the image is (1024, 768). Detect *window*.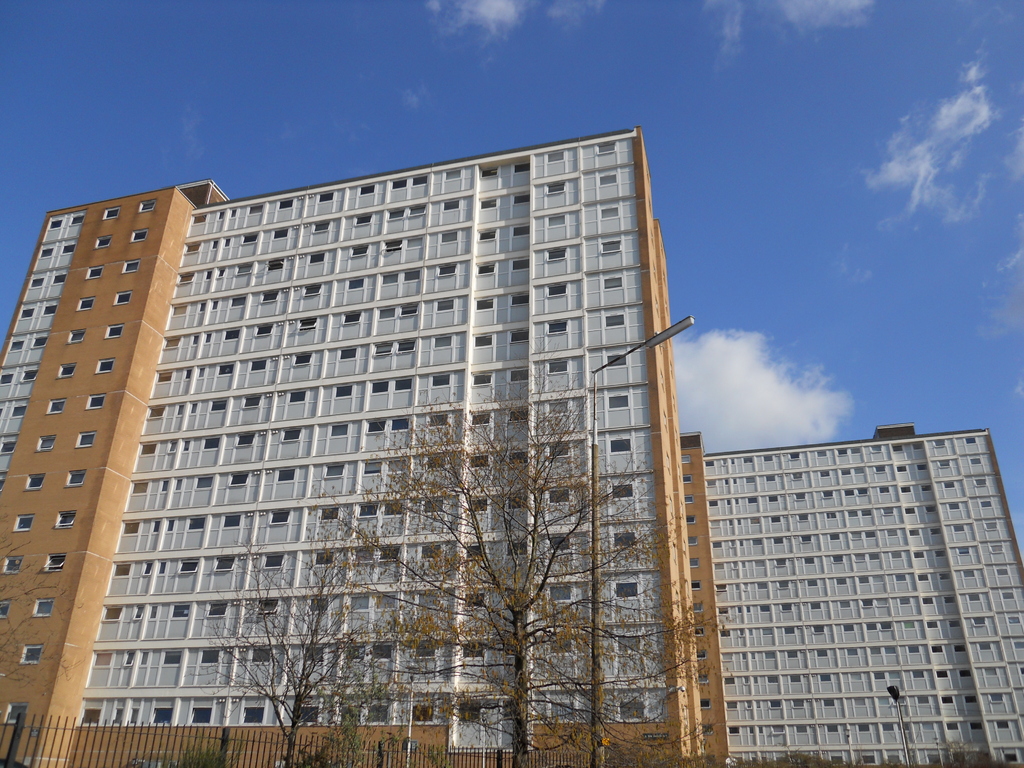
Detection: [x1=207, y1=603, x2=229, y2=618].
